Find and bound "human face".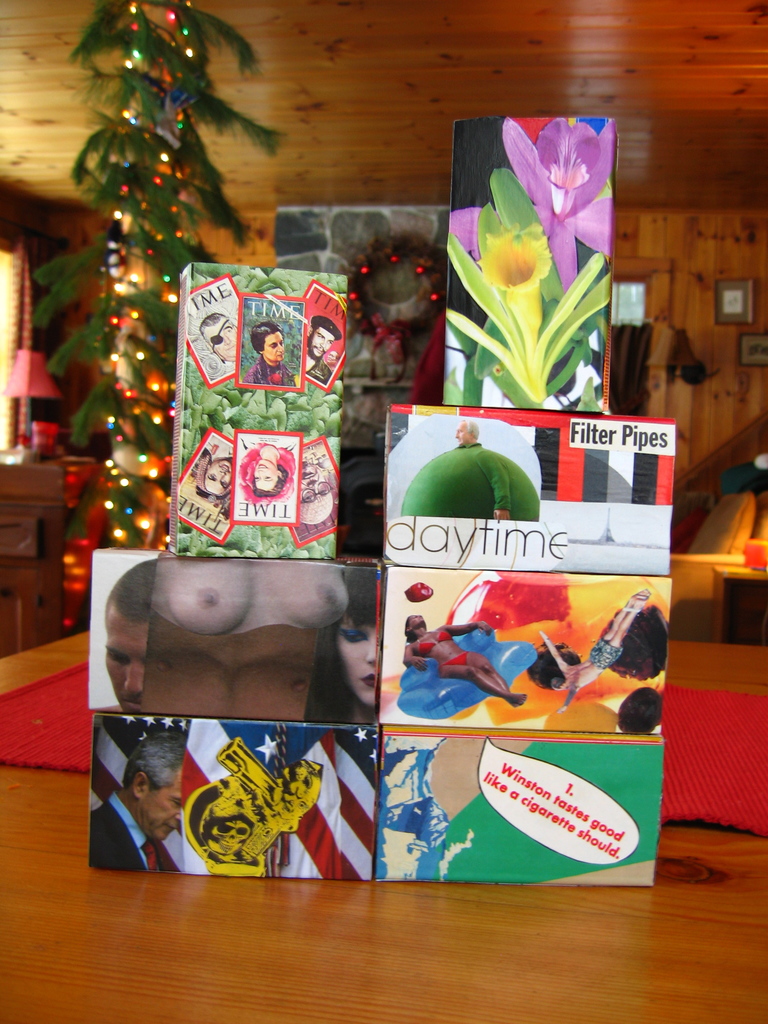
Bound: {"x1": 338, "y1": 612, "x2": 380, "y2": 707}.
